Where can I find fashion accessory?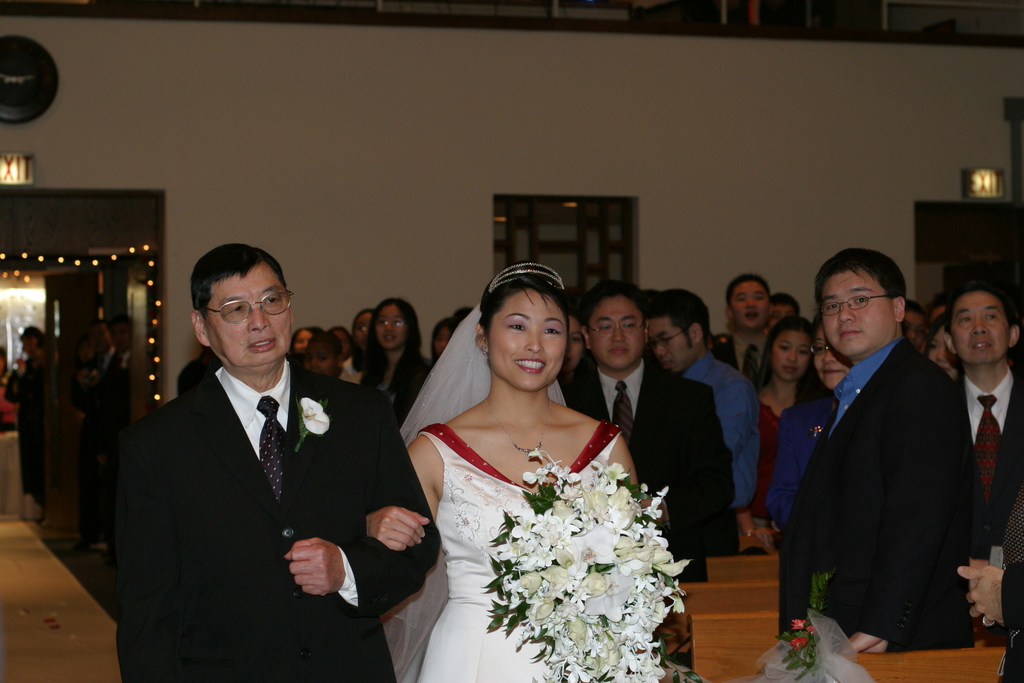
You can find it at 975/393/1002/503.
